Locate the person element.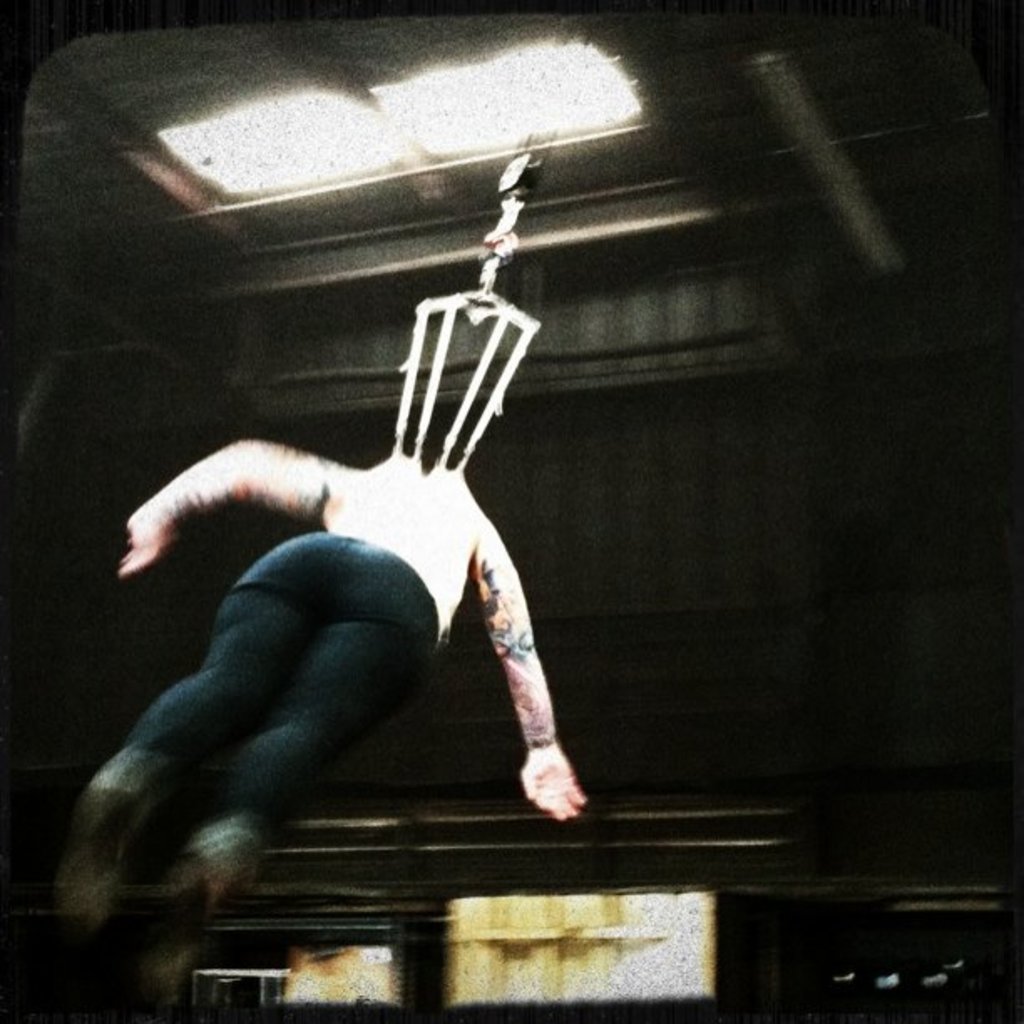
Element bbox: (x1=49, y1=448, x2=582, y2=1017).
